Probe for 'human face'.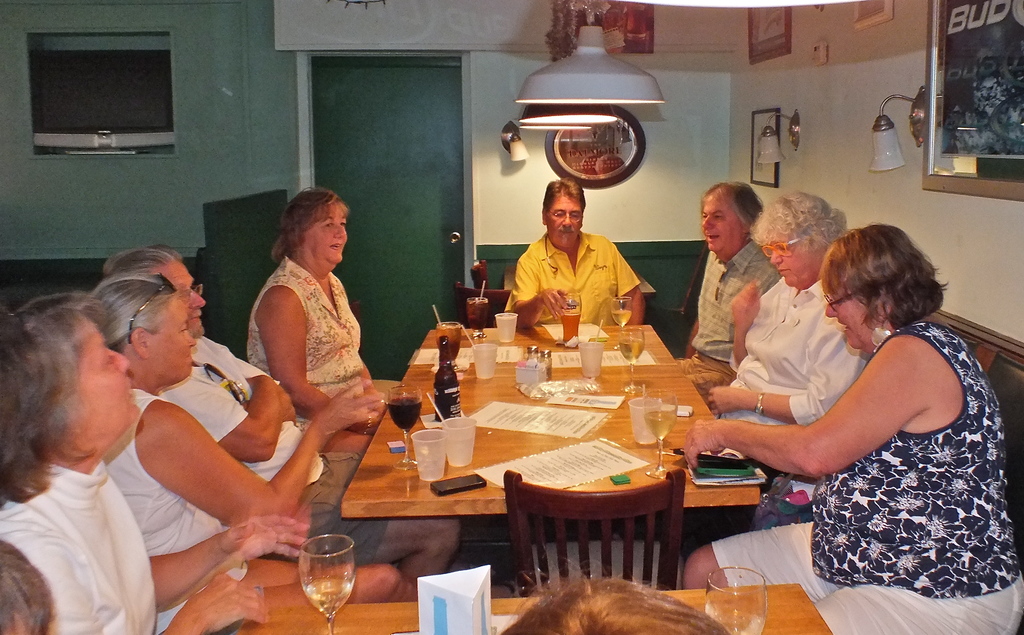
Probe result: <box>148,304,198,375</box>.
